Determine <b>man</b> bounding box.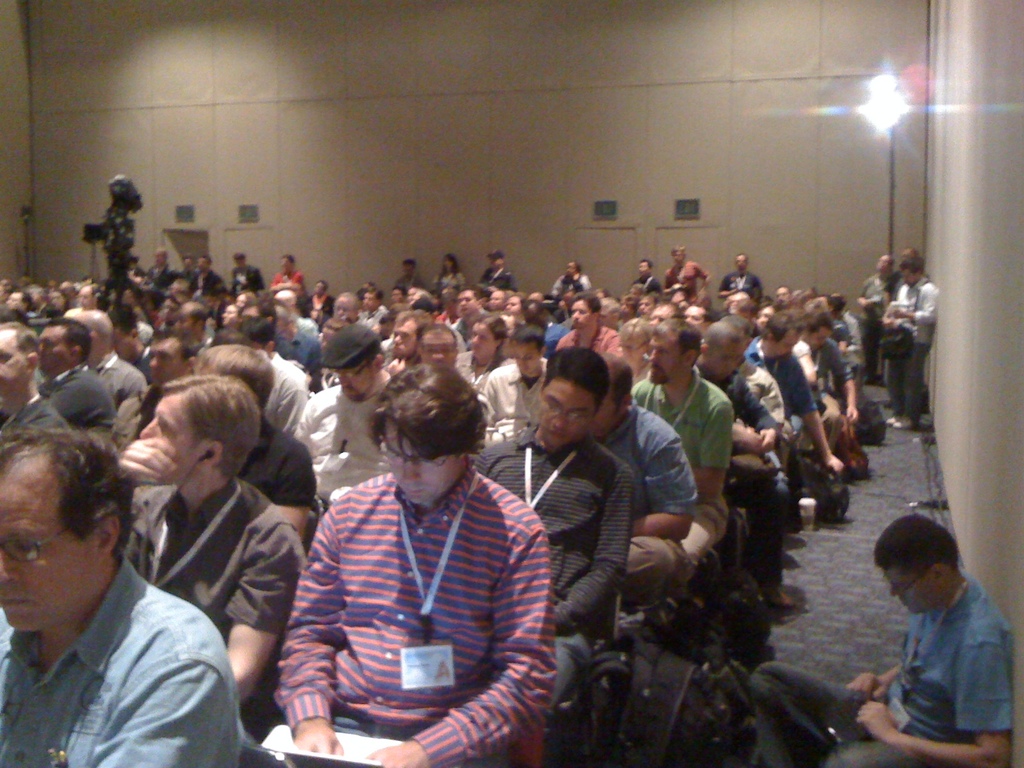
Determined: <bbox>131, 252, 151, 281</bbox>.
